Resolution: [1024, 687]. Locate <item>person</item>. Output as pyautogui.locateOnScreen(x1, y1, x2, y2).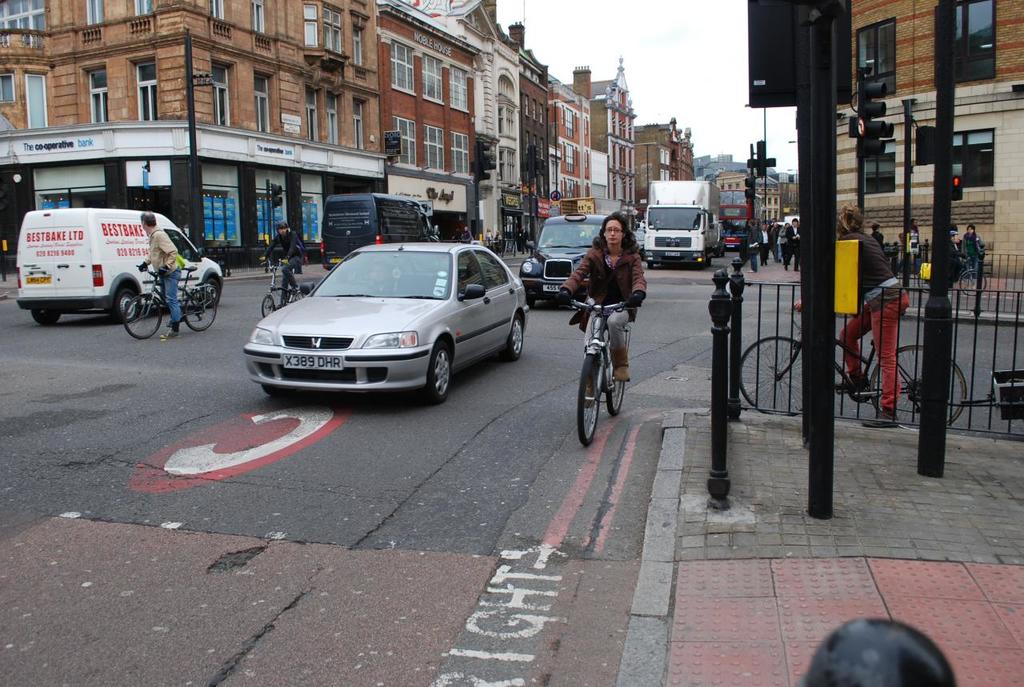
pyautogui.locateOnScreen(958, 221, 980, 270).
